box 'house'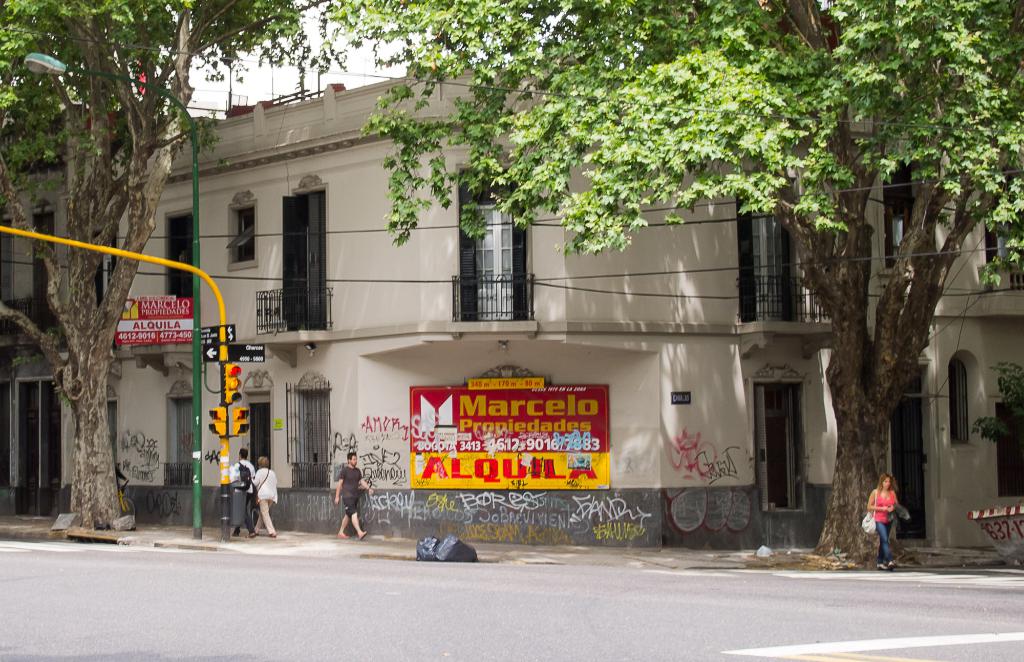
{"left": 0, "top": 46, "right": 1023, "bottom": 551}
